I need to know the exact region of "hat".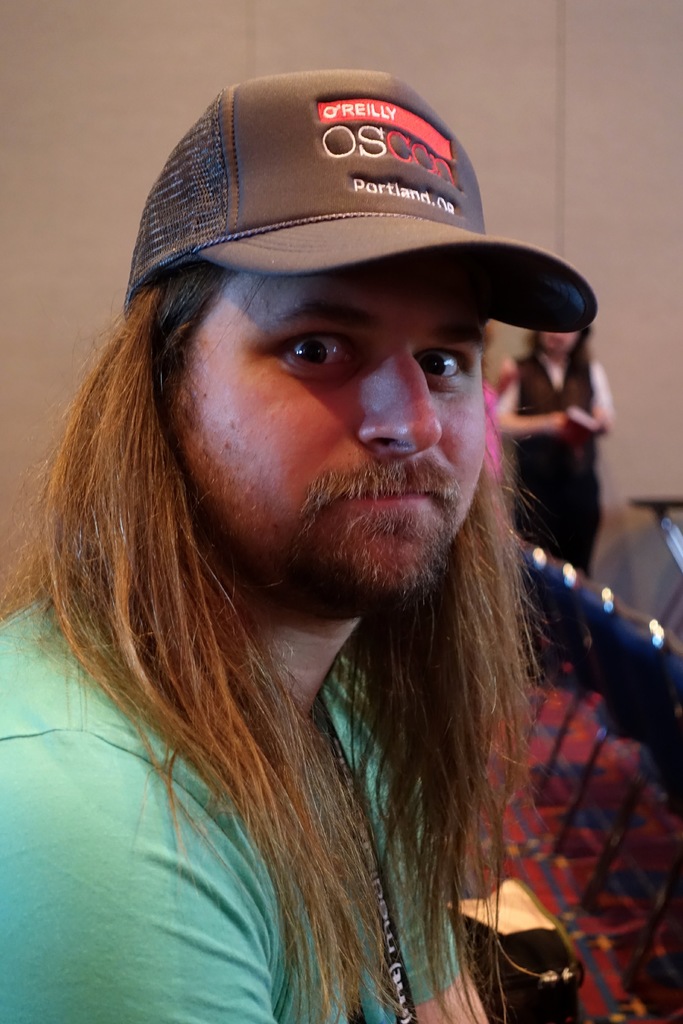
Region: crop(122, 71, 595, 337).
